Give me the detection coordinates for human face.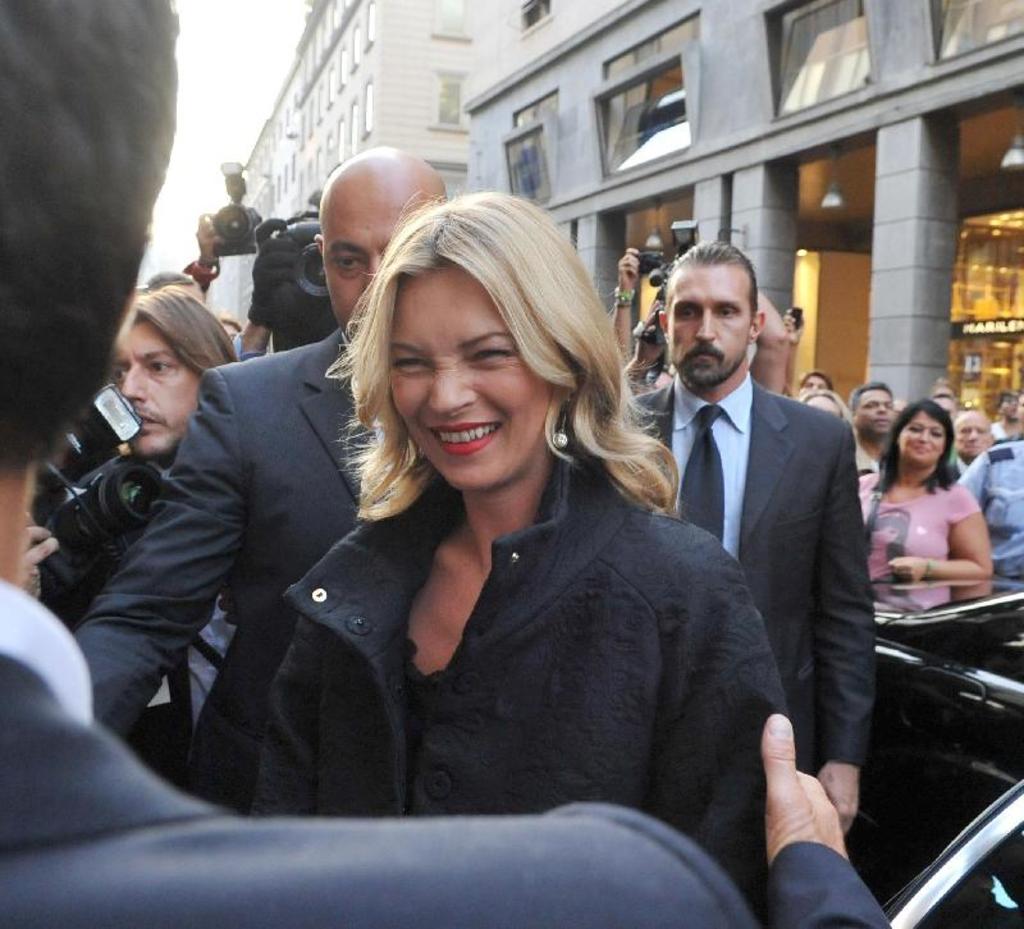
{"left": 392, "top": 258, "right": 548, "bottom": 495}.
